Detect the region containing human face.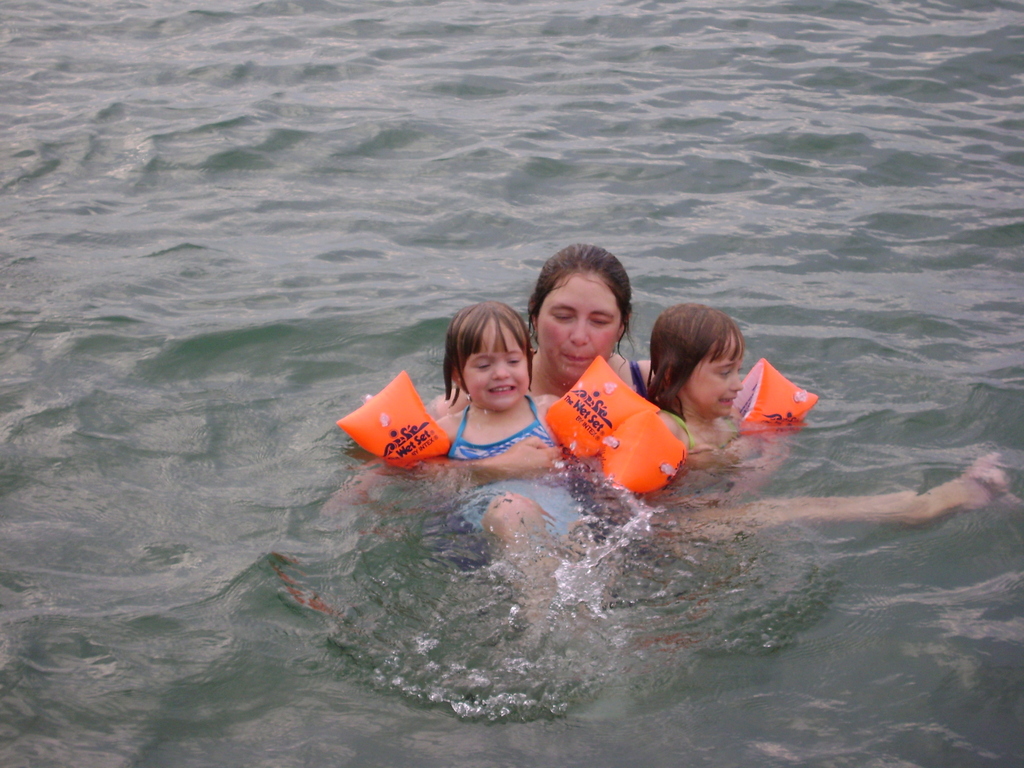
(x1=685, y1=333, x2=745, y2=419).
